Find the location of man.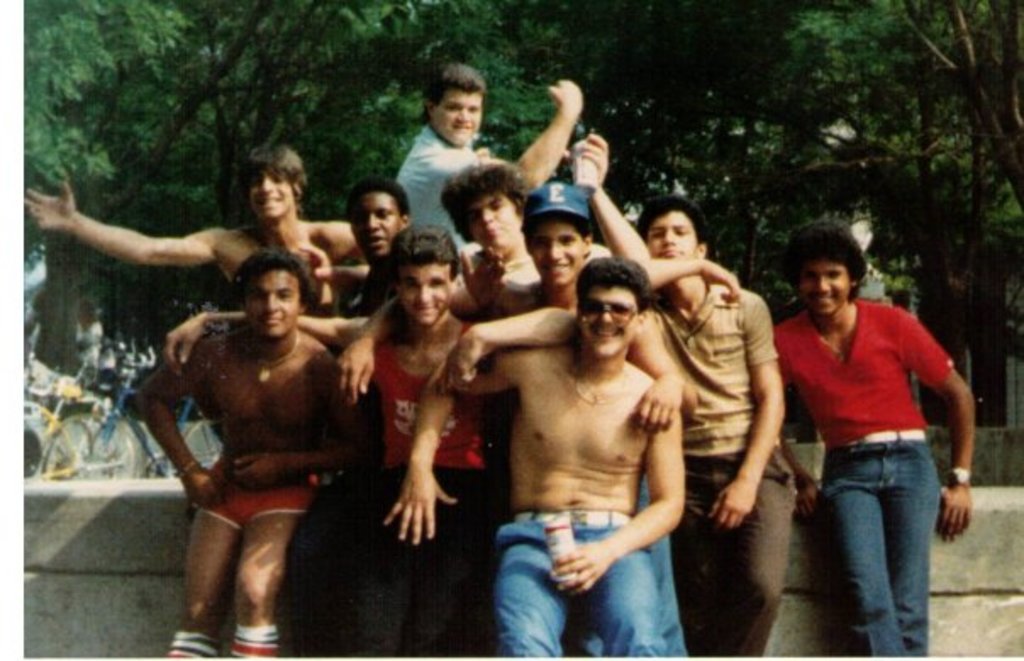
Location: <box>773,207,980,659</box>.
